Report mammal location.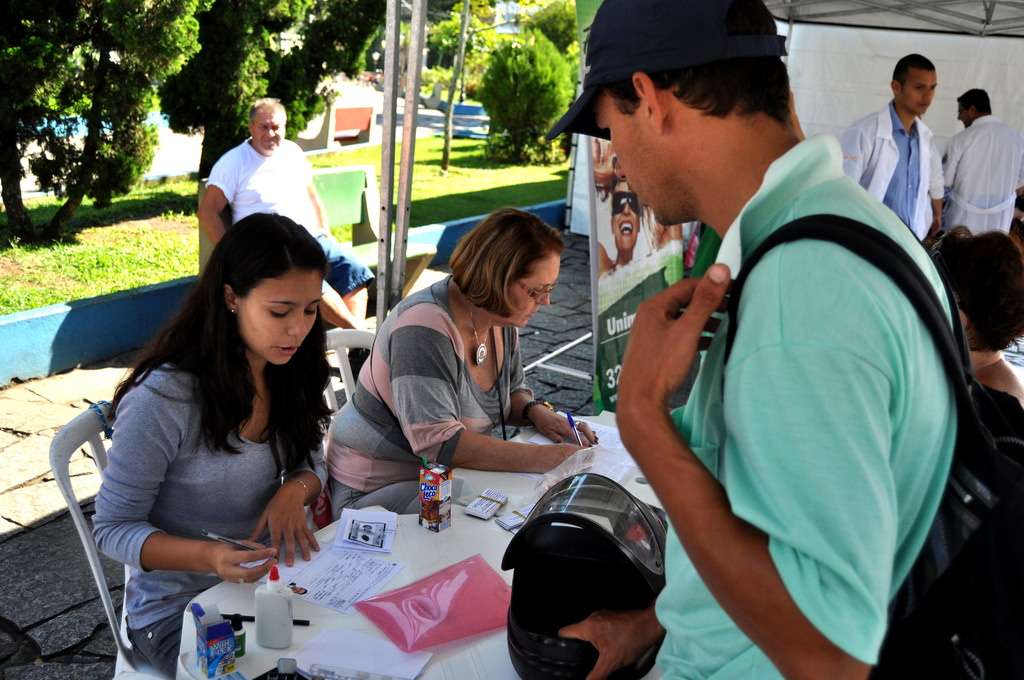
Report: crop(596, 176, 648, 273).
